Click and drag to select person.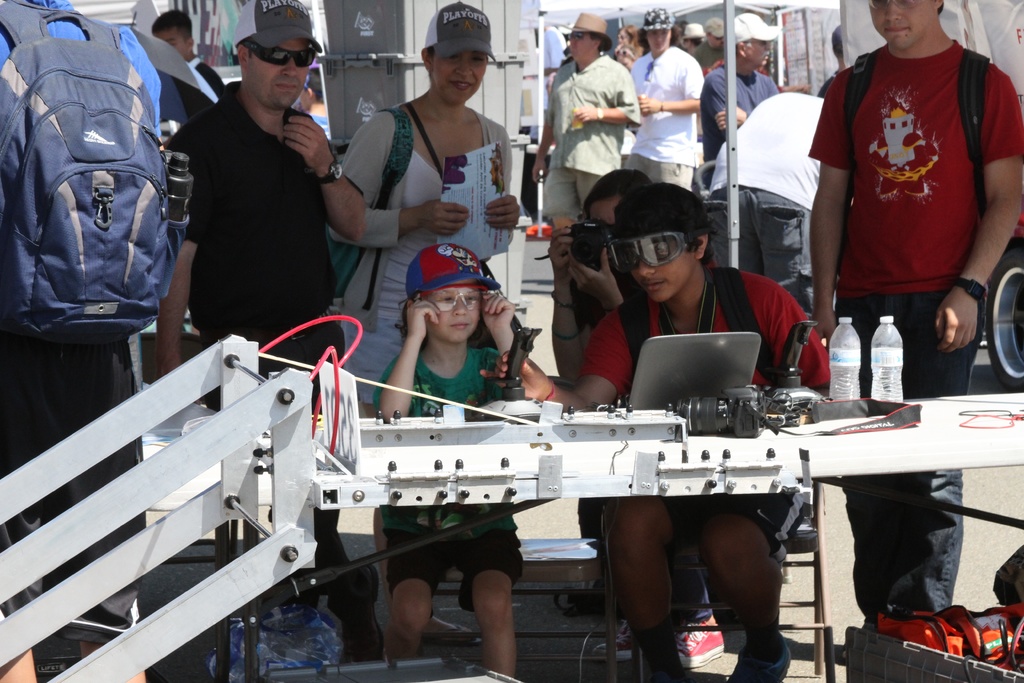
Selection: box=[789, 0, 1023, 634].
